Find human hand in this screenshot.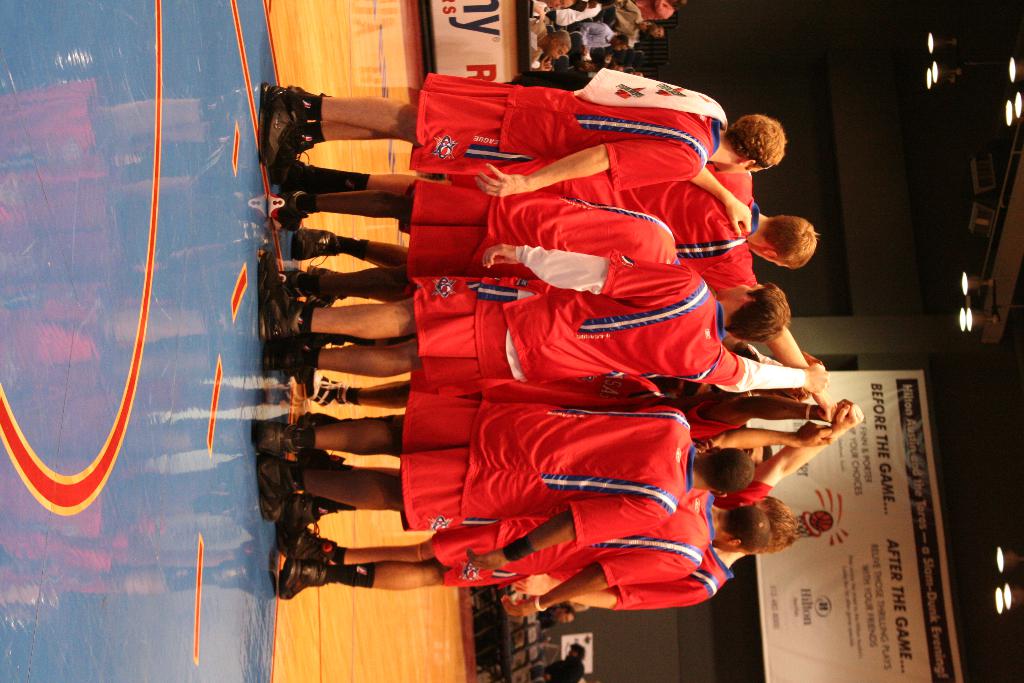
The bounding box for human hand is {"x1": 802, "y1": 362, "x2": 828, "y2": 393}.
